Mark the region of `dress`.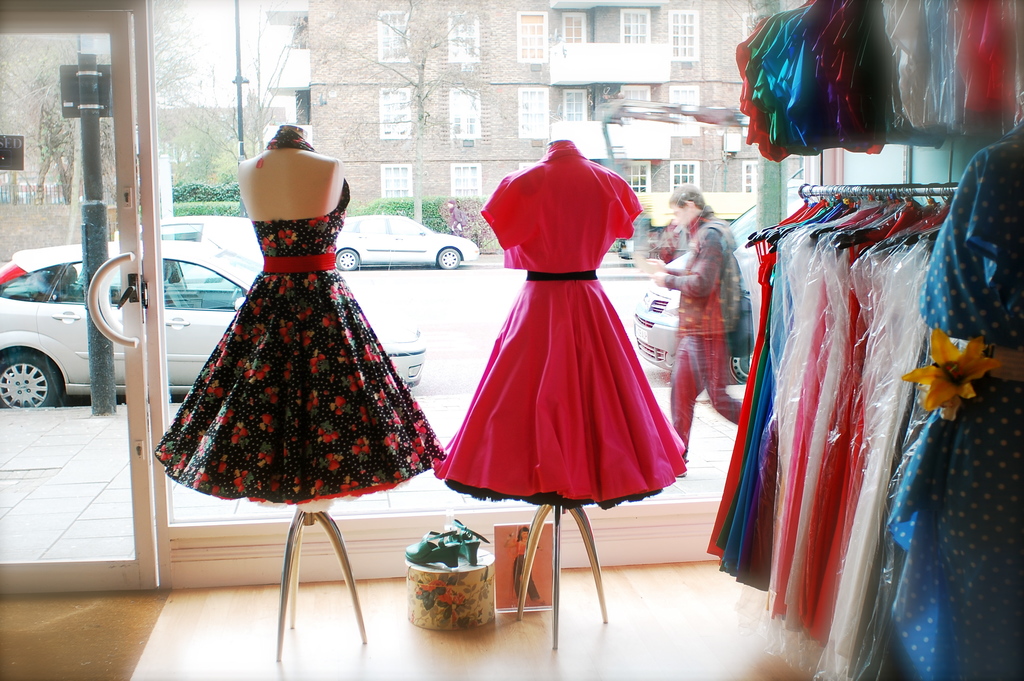
Region: crop(153, 124, 443, 505).
